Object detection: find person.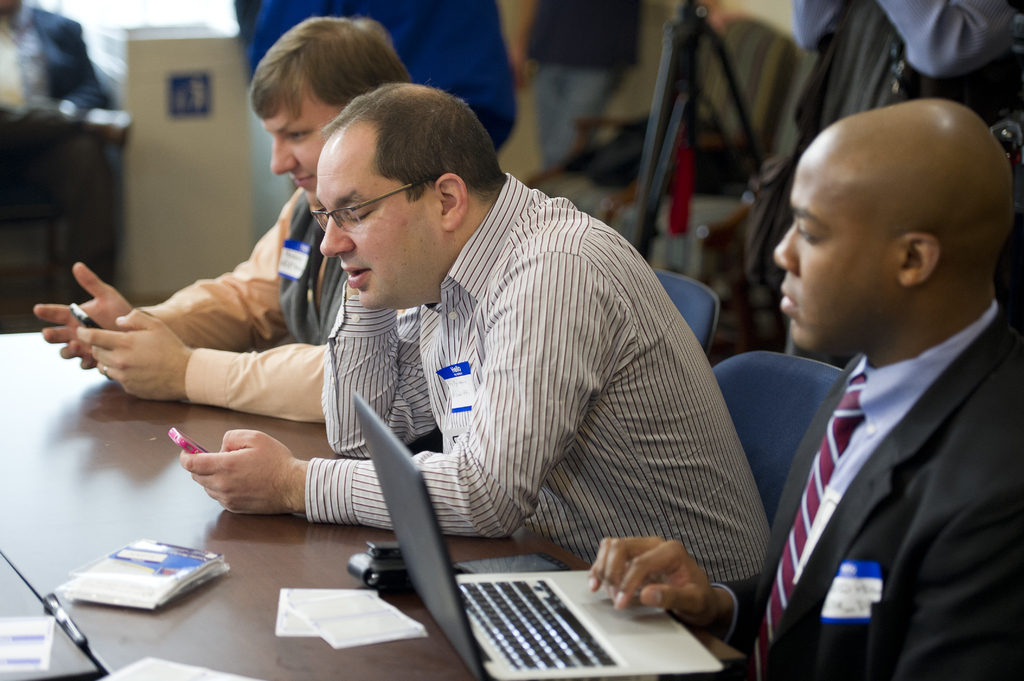
box=[742, 60, 1023, 680].
